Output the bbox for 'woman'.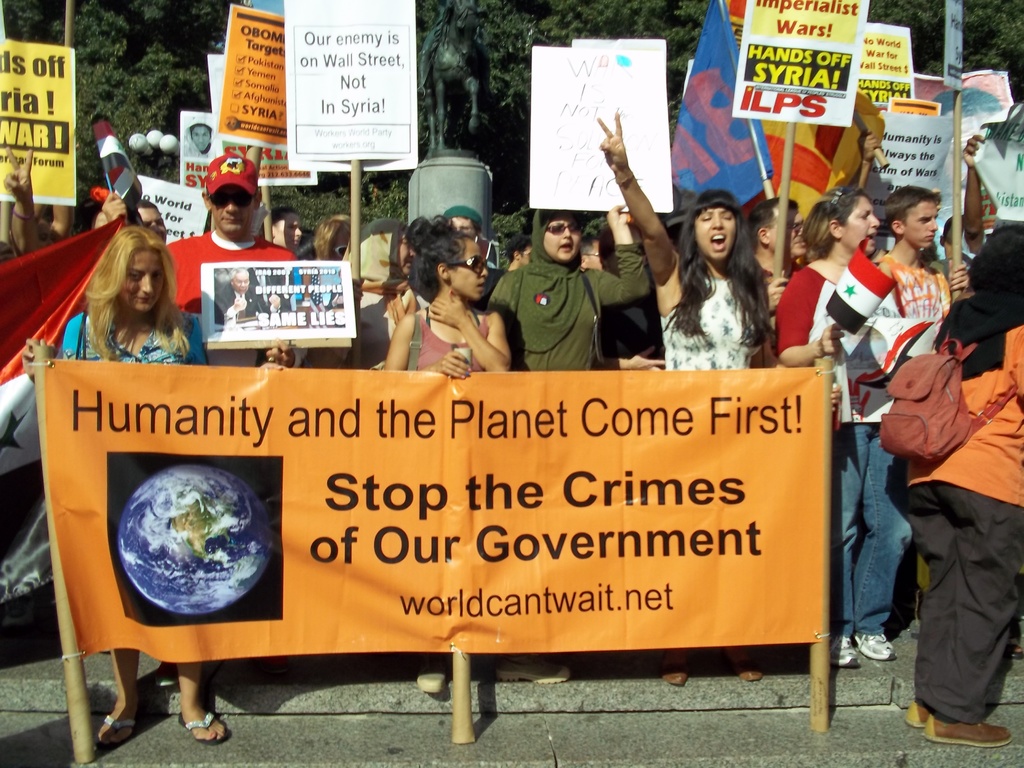
596 110 771 367.
